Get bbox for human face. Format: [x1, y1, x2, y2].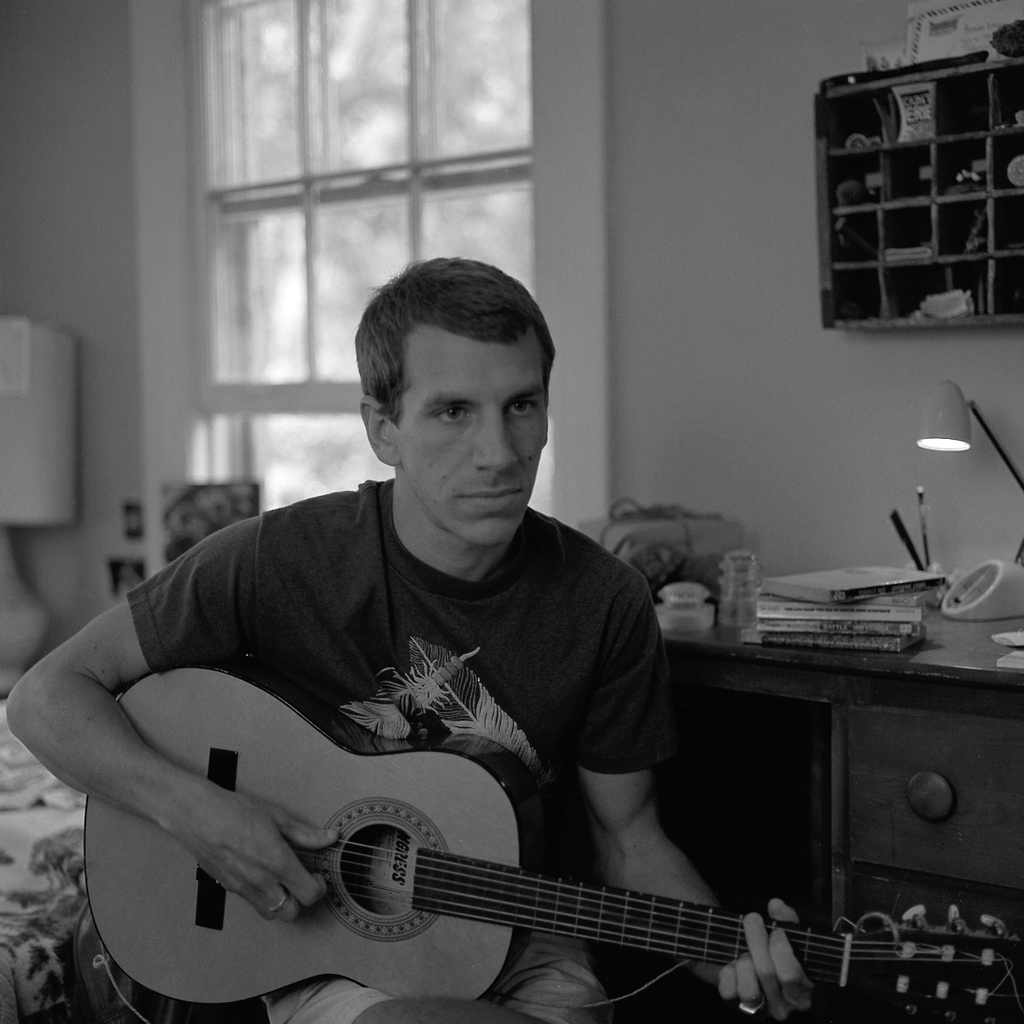
[401, 328, 544, 551].
